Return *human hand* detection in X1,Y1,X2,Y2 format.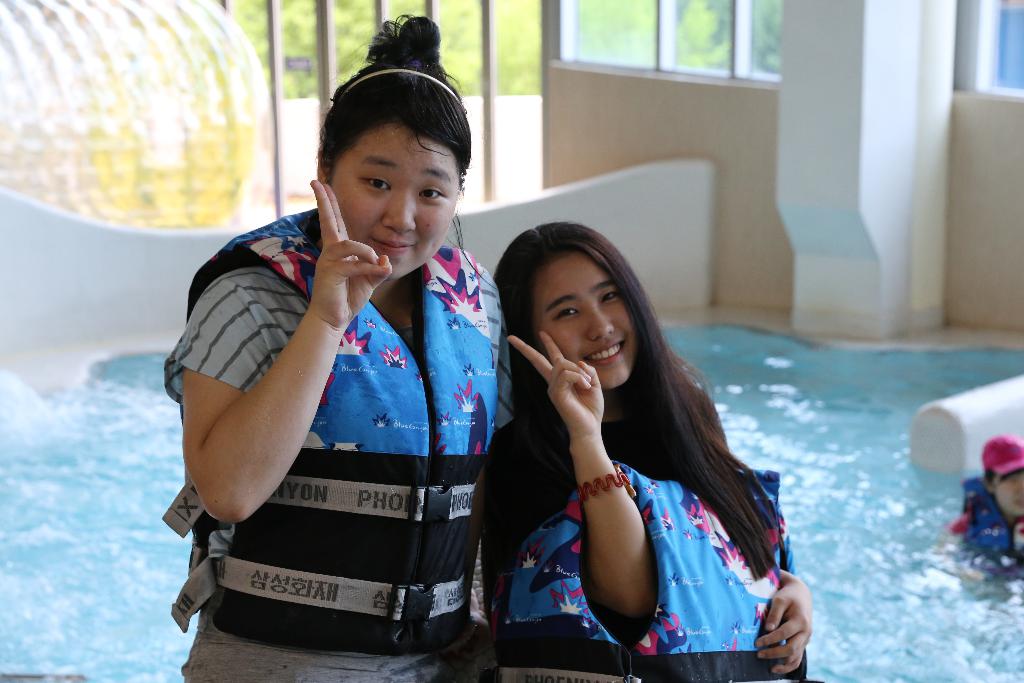
756,580,814,678.
